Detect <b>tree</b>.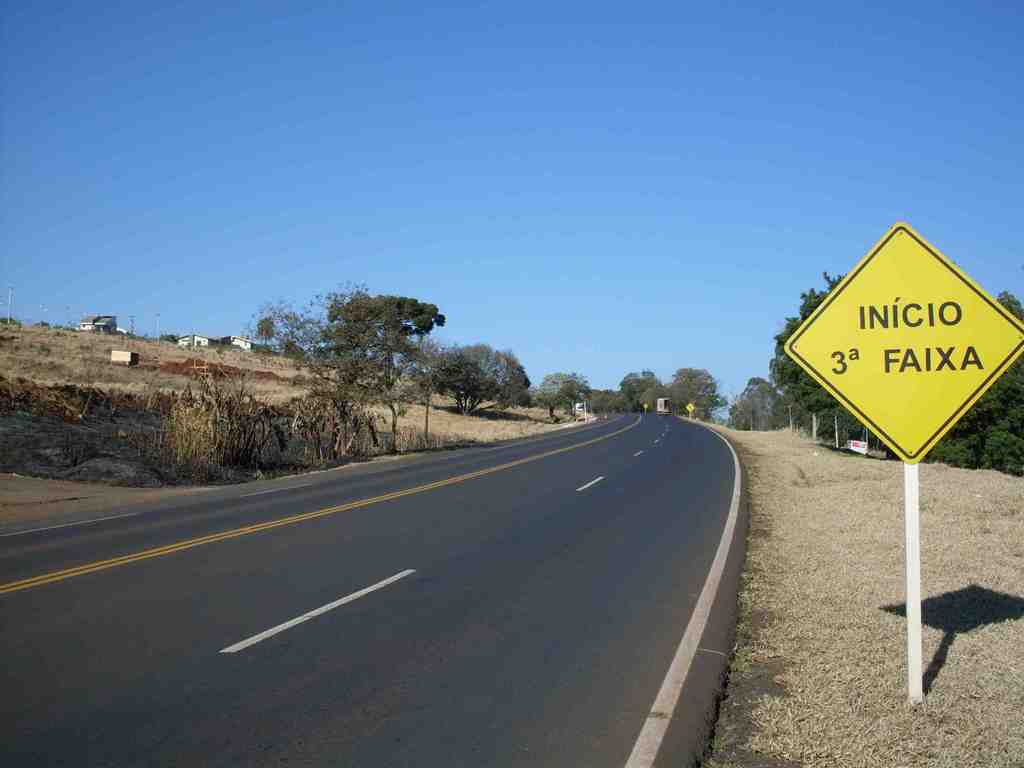
Detected at {"x1": 154, "y1": 333, "x2": 175, "y2": 342}.
